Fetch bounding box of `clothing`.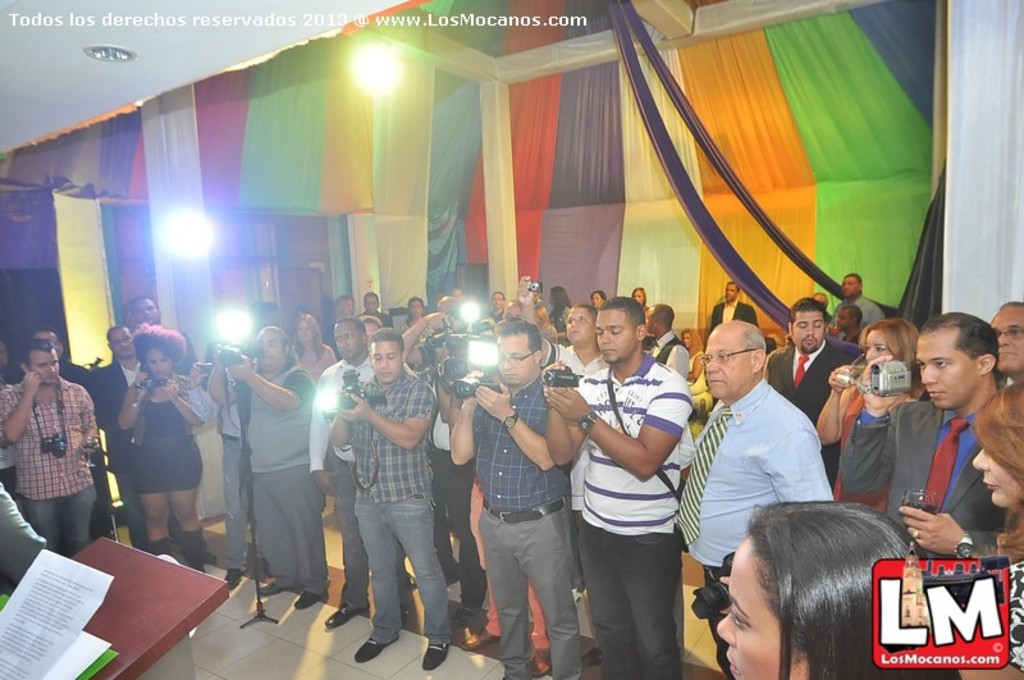
Bbox: 0:483:47:566.
